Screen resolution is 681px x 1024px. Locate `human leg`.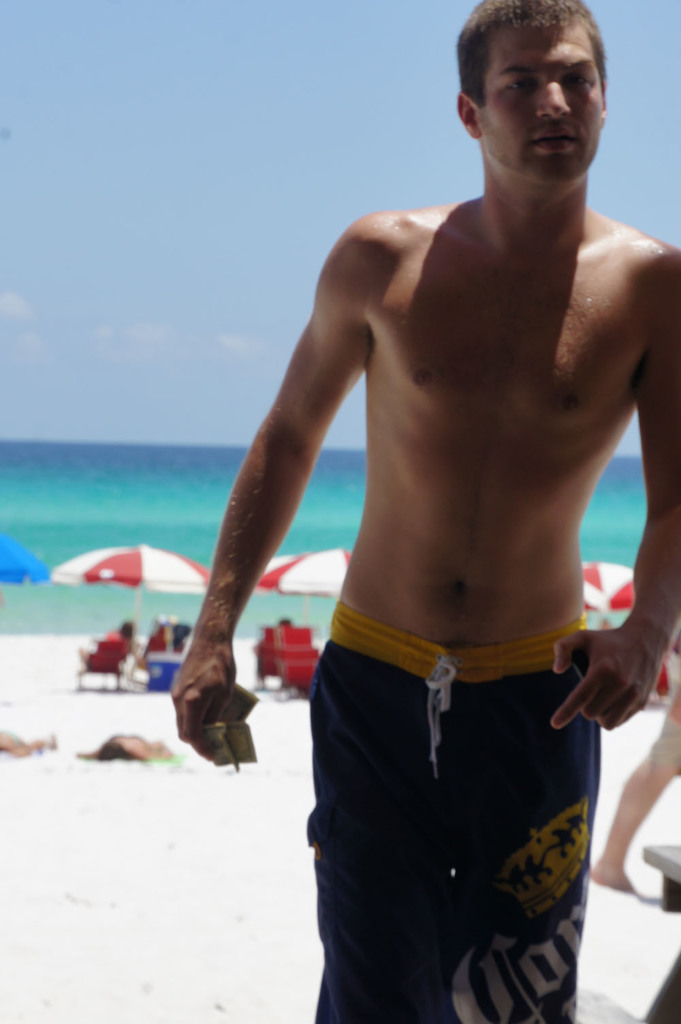
select_region(319, 645, 452, 1020).
